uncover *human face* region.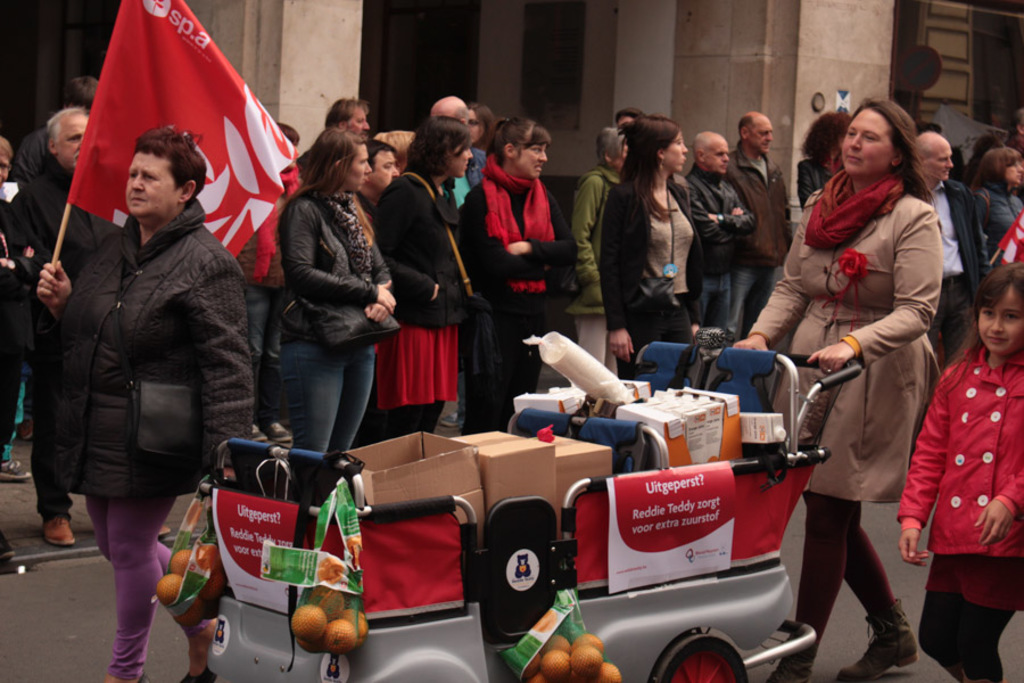
Uncovered: x1=57, y1=112, x2=88, y2=168.
